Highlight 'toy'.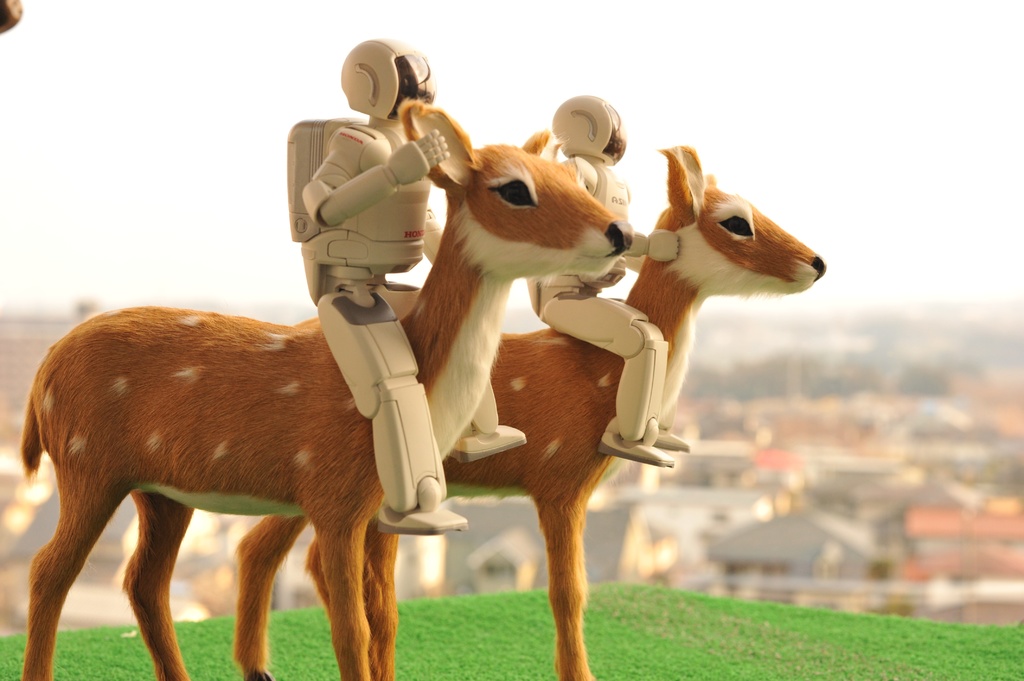
Highlighted region: [285, 33, 543, 544].
